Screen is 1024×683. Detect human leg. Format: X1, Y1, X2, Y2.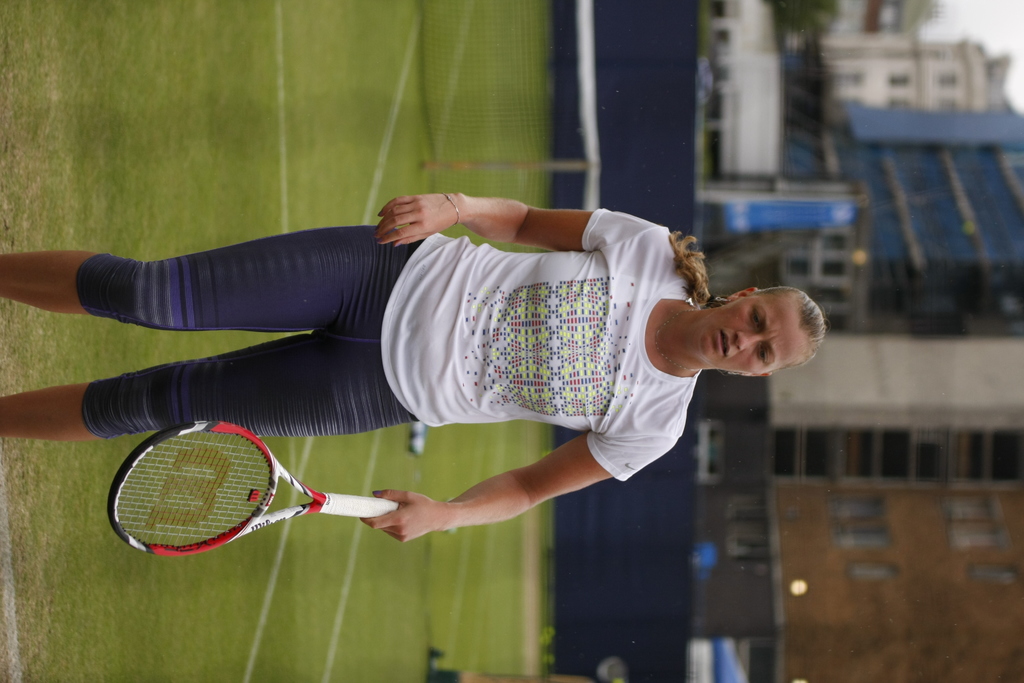
0, 219, 370, 336.
